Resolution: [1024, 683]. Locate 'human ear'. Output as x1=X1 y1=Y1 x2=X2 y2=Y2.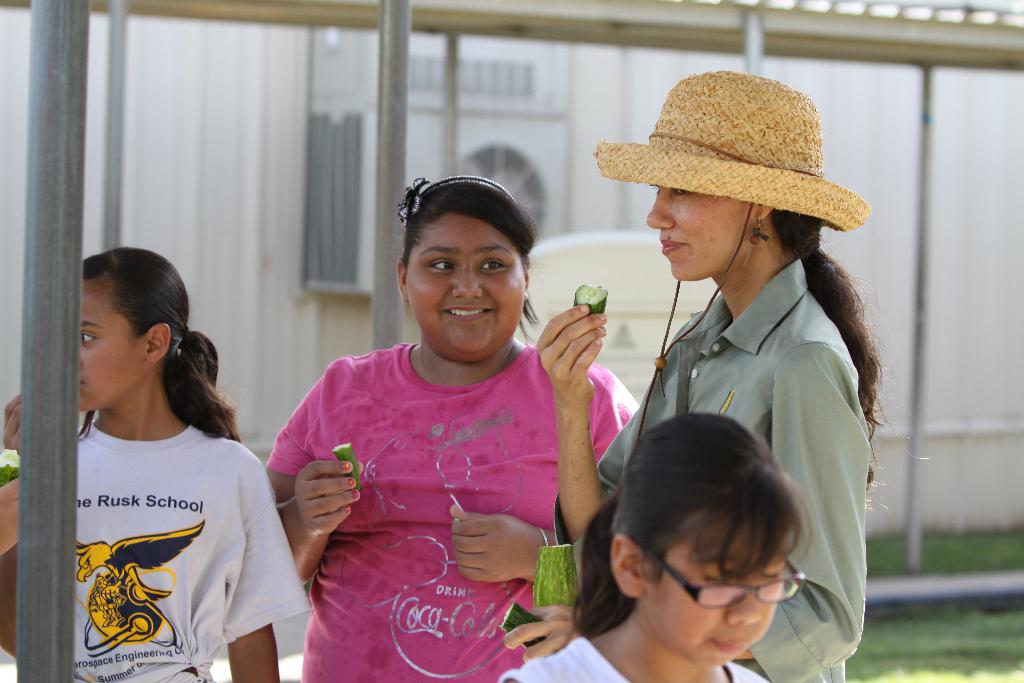
x1=522 y1=259 x2=533 y2=298.
